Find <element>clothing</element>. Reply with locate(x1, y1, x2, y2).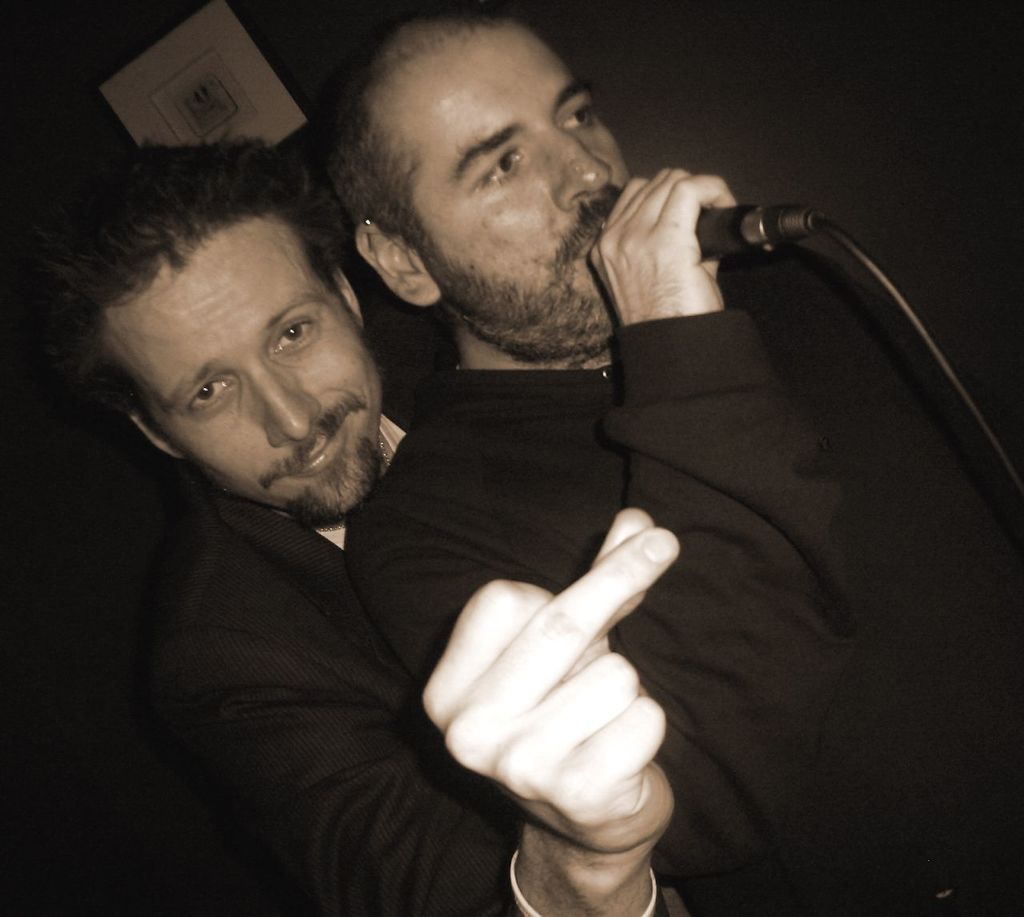
locate(154, 319, 670, 916).
